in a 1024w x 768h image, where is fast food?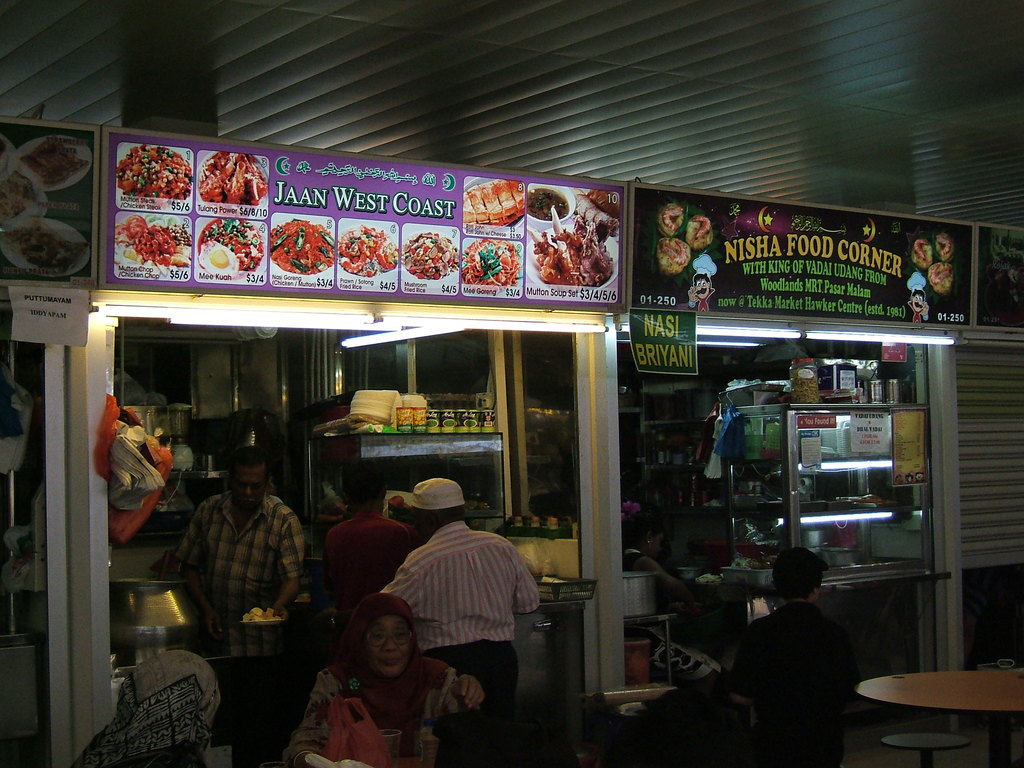
detection(655, 207, 685, 234).
